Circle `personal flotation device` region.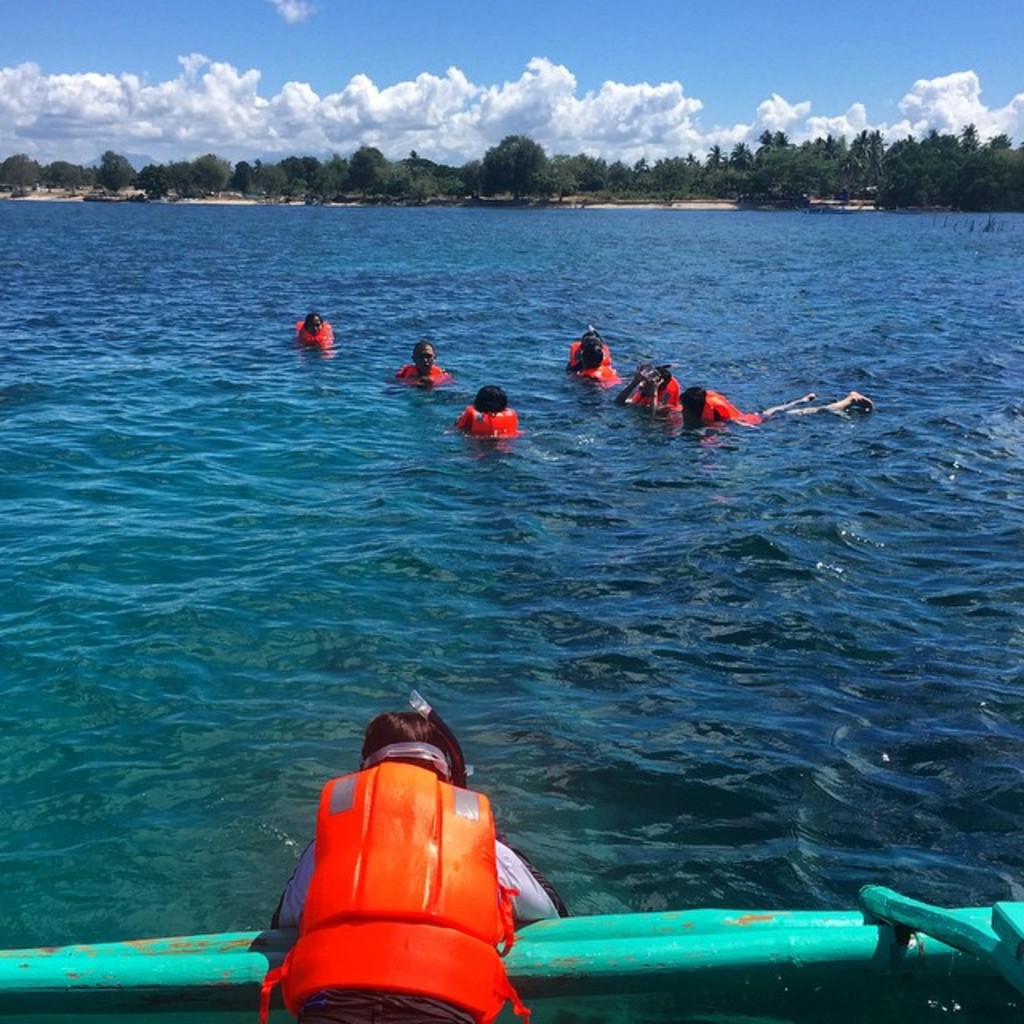
Region: {"left": 563, "top": 336, "right": 606, "bottom": 365}.
